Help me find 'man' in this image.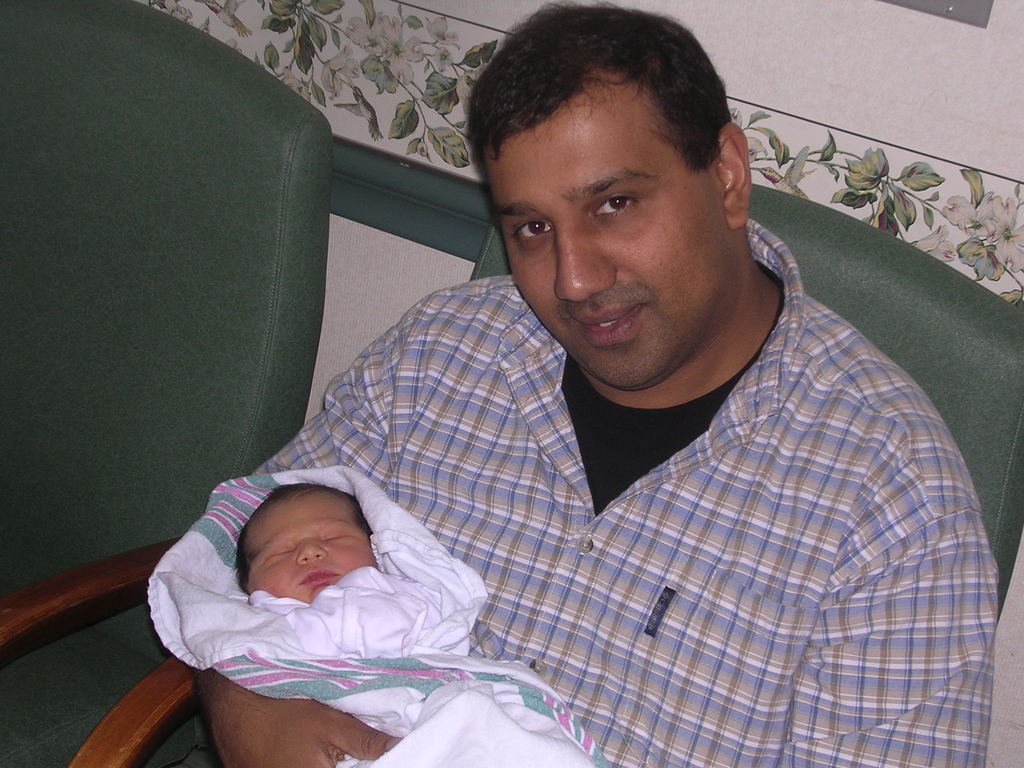
Found it: rect(149, 36, 1018, 761).
